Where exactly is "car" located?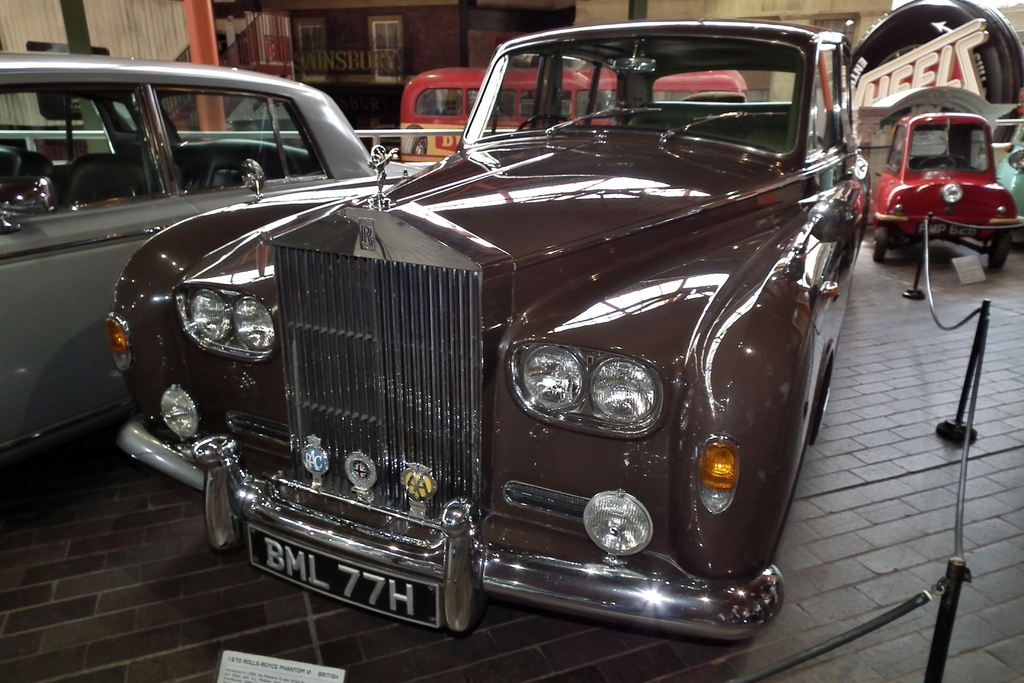
Its bounding box is 0/53/447/461.
